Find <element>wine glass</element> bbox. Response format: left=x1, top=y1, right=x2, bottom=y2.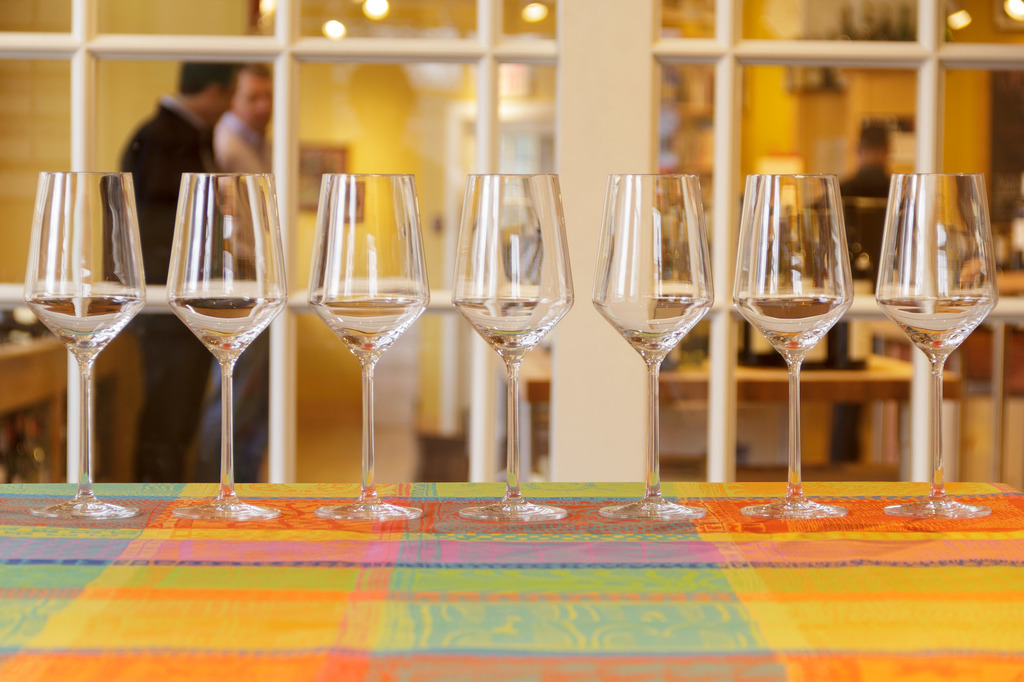
left=308, top=172, right=428, bottom=521.
